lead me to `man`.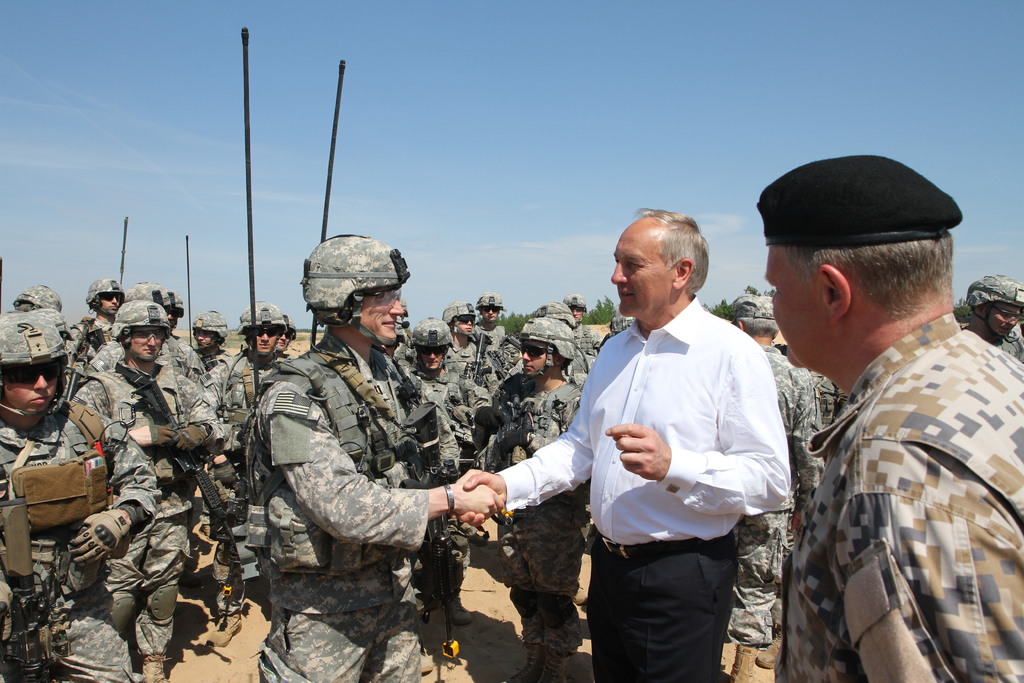
Lead to locate(780, 372, 870, 667).
